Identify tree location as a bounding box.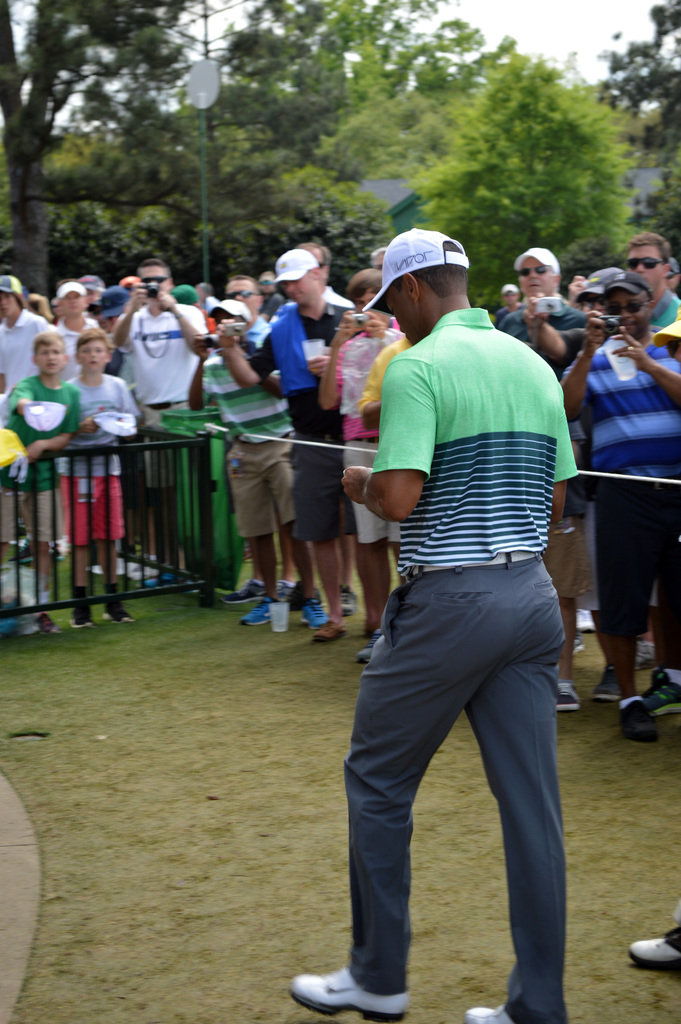
<box>219,0,518,262</box>.
